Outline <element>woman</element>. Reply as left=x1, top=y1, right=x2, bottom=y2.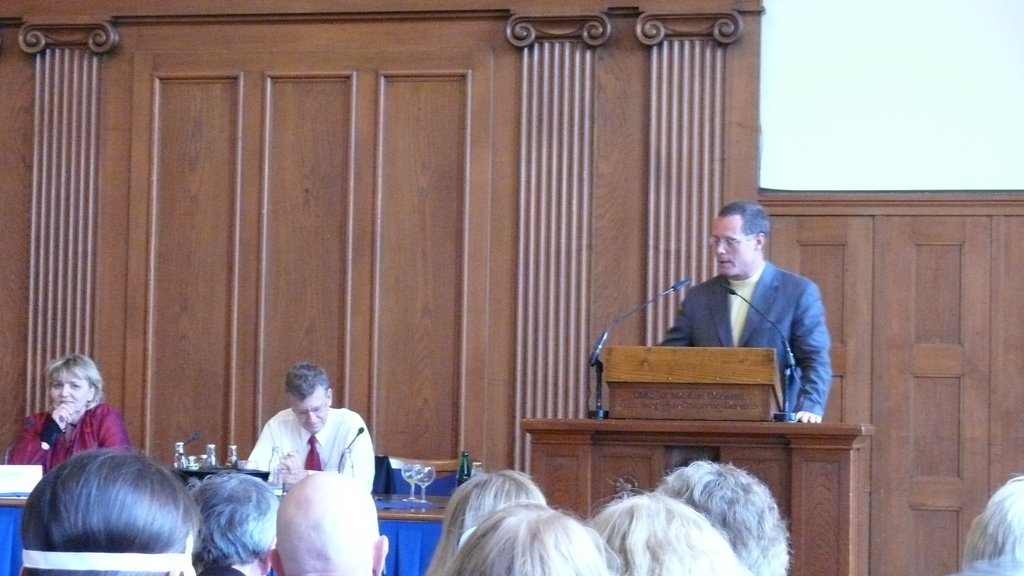
left=20, top=444, right=203, bottom=575.
